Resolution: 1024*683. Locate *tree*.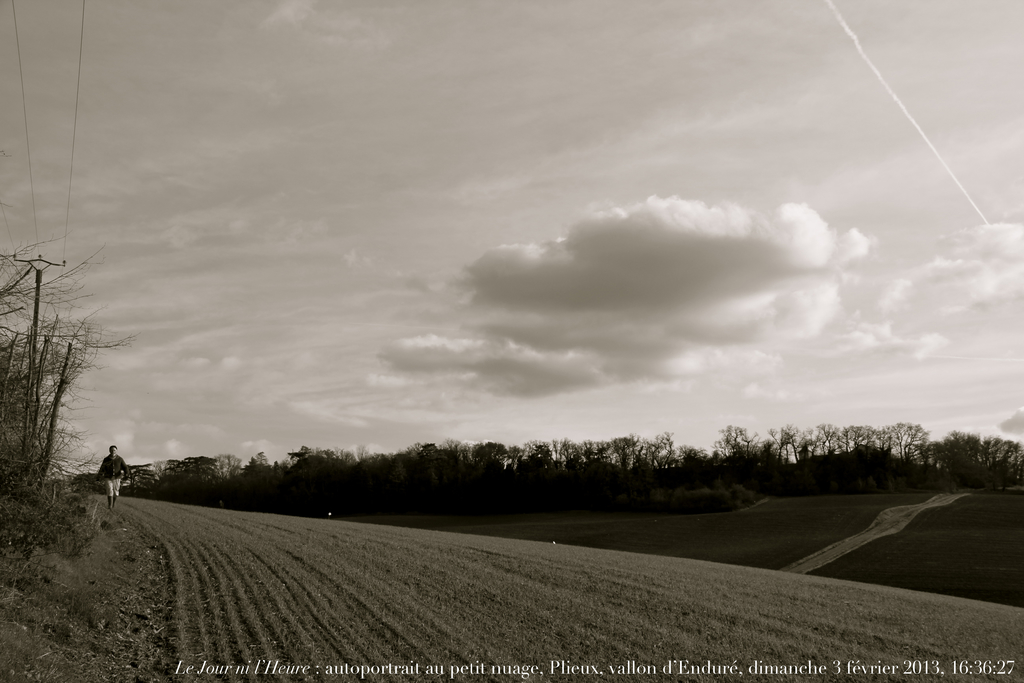
286/445/317/473.
